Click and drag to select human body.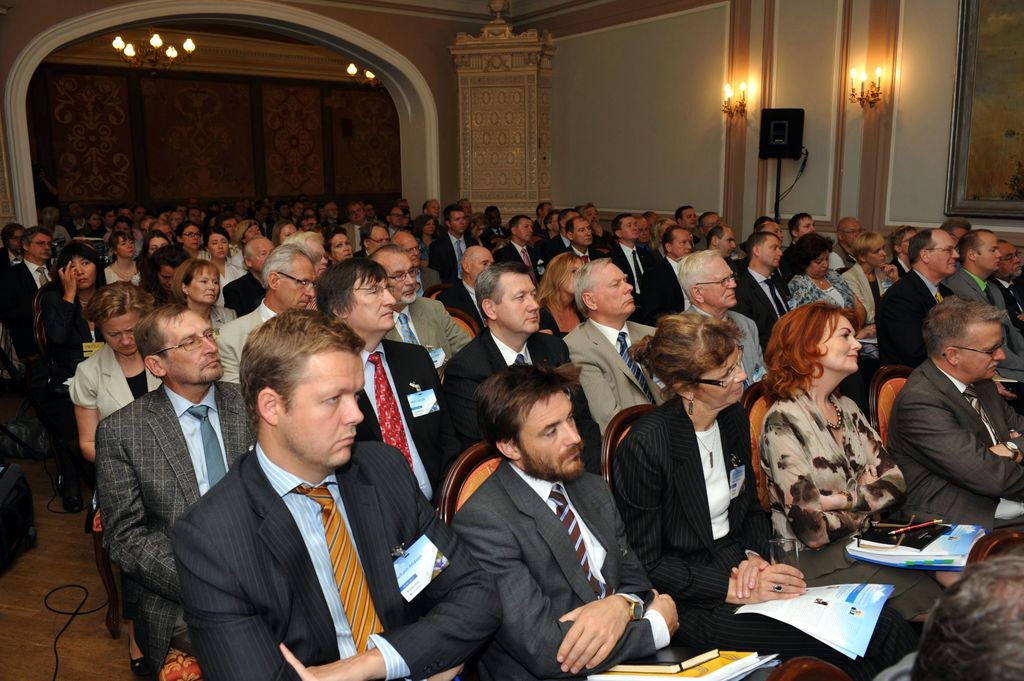
Selection: {"left": 881, "top": 228, "right": 961, "bottom": 367}.
